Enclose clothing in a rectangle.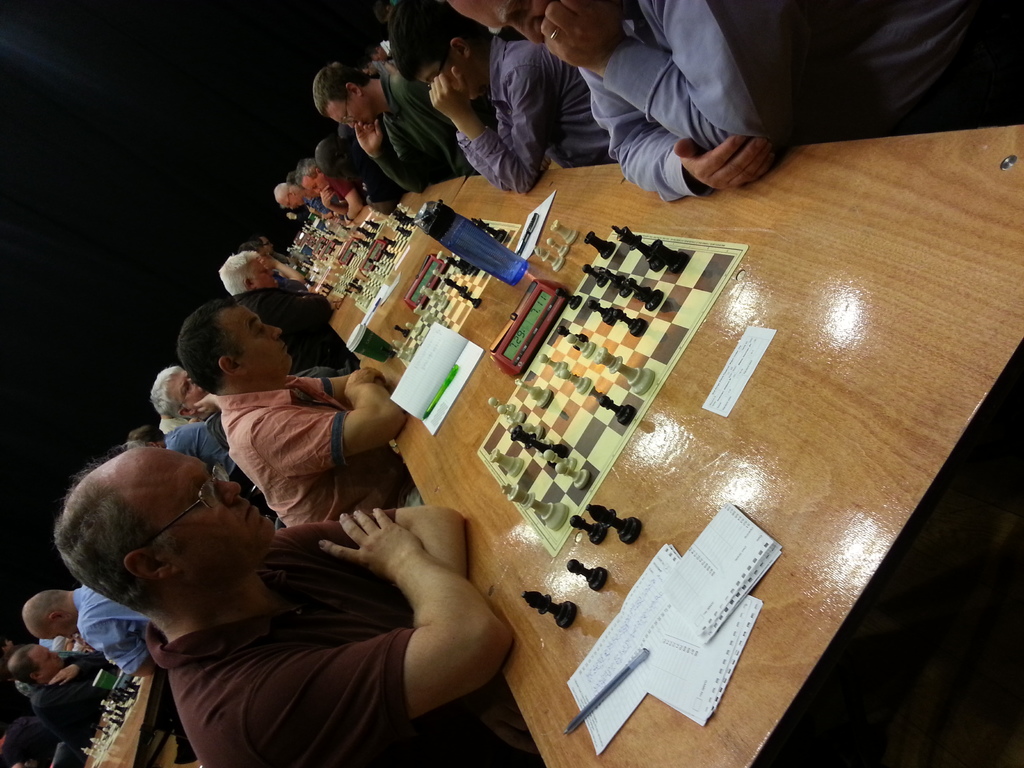
left=447, top=40, right=613, bottom=203.
